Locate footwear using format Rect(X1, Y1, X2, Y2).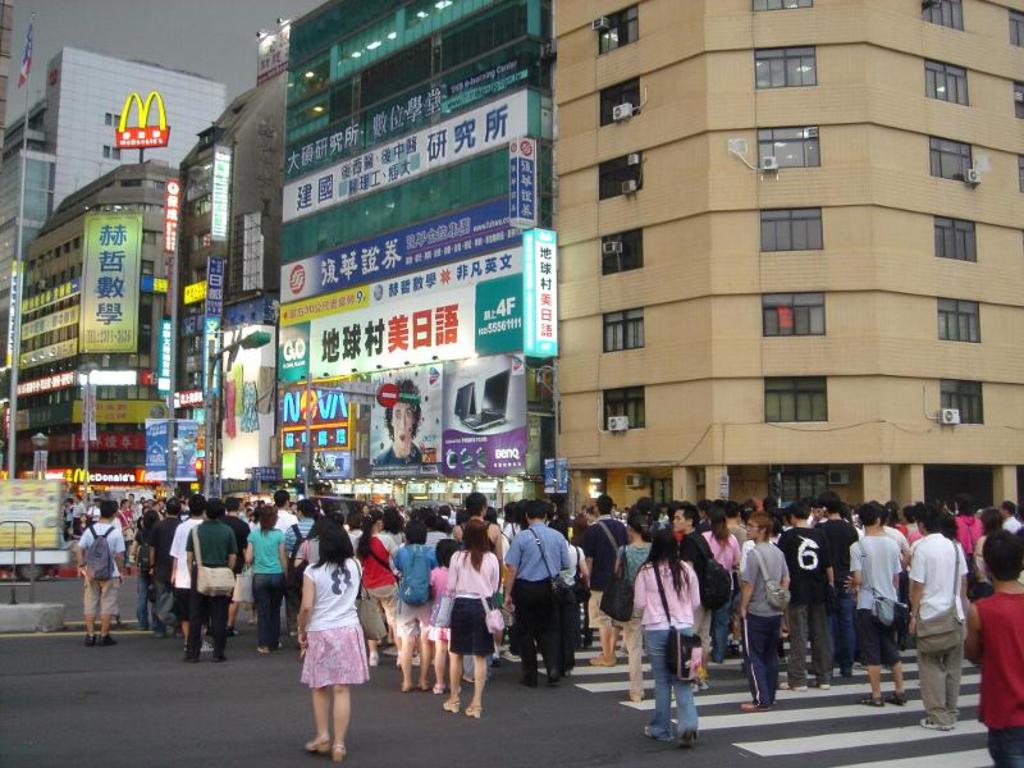
Rect(883, 689, 908, 714).
